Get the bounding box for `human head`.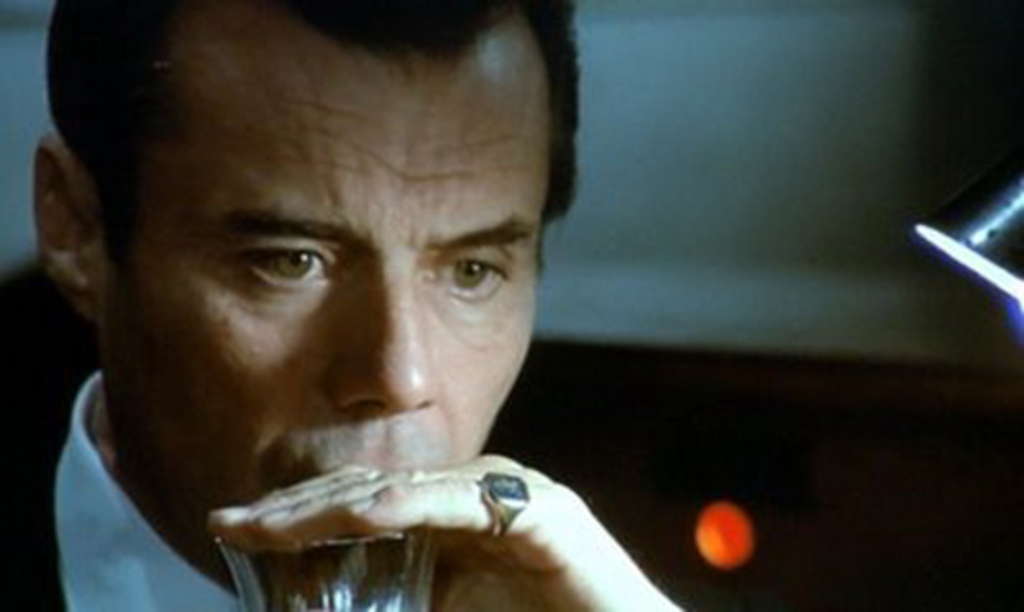
<box>76,0,537,489</box>.
